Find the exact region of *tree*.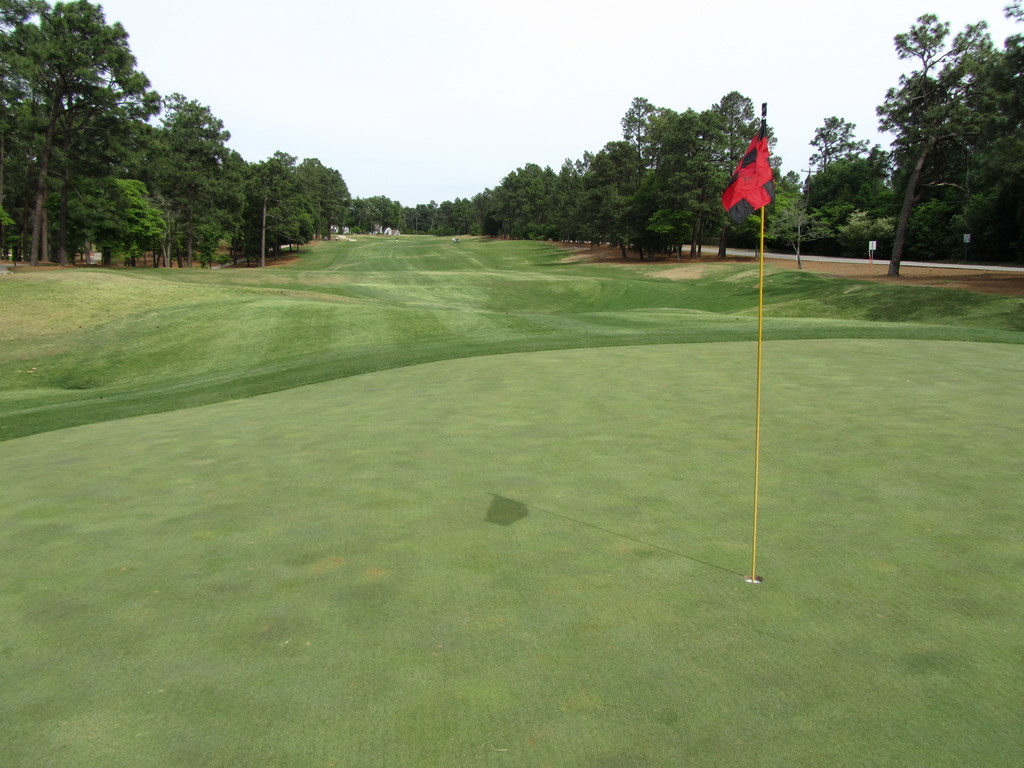
Exact region: <box>942,20,1023,260</box>.
